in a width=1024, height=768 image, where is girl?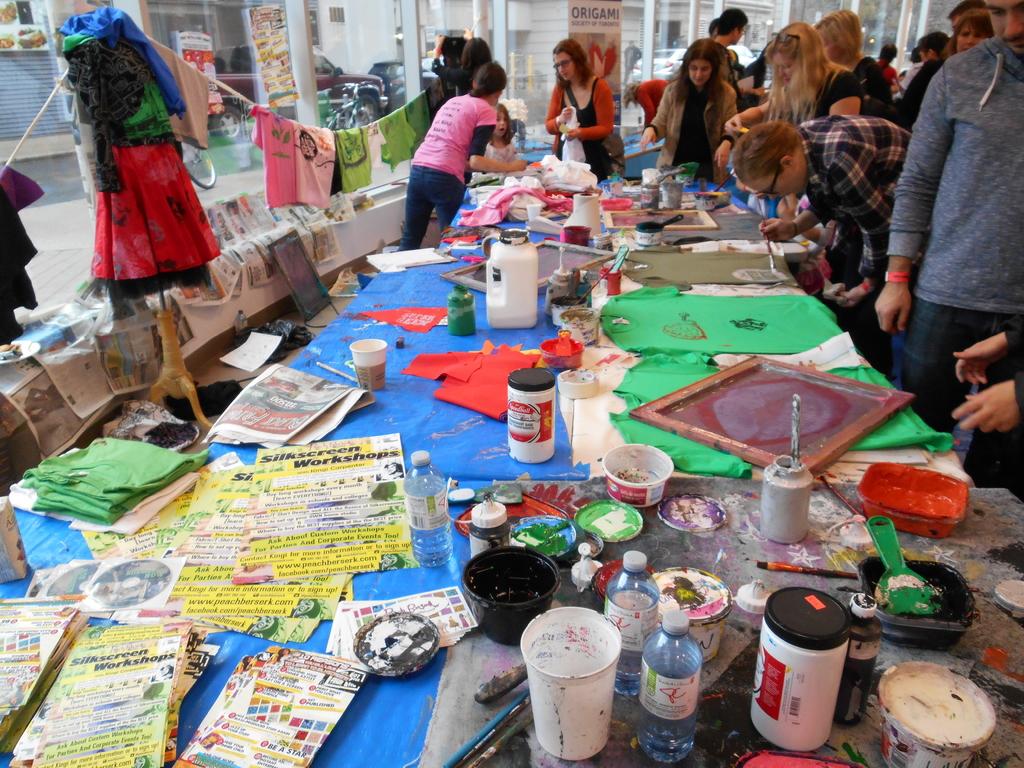
bbox=[474, 102, 518, 173].
